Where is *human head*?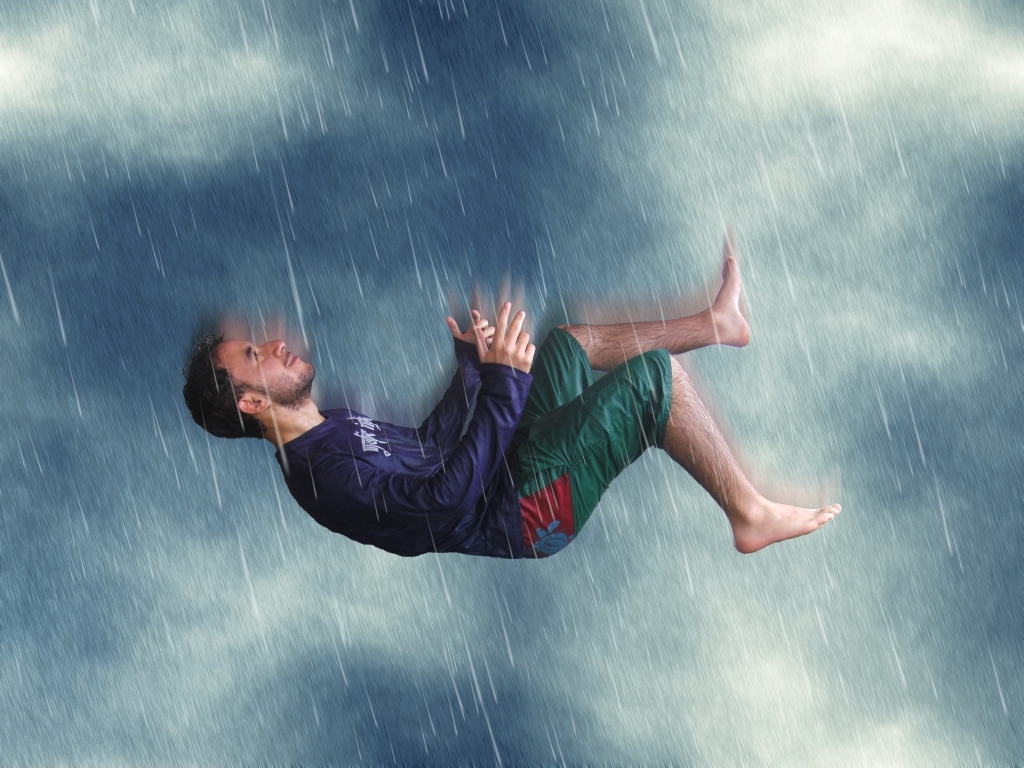
[181, 337, 315, 441].
